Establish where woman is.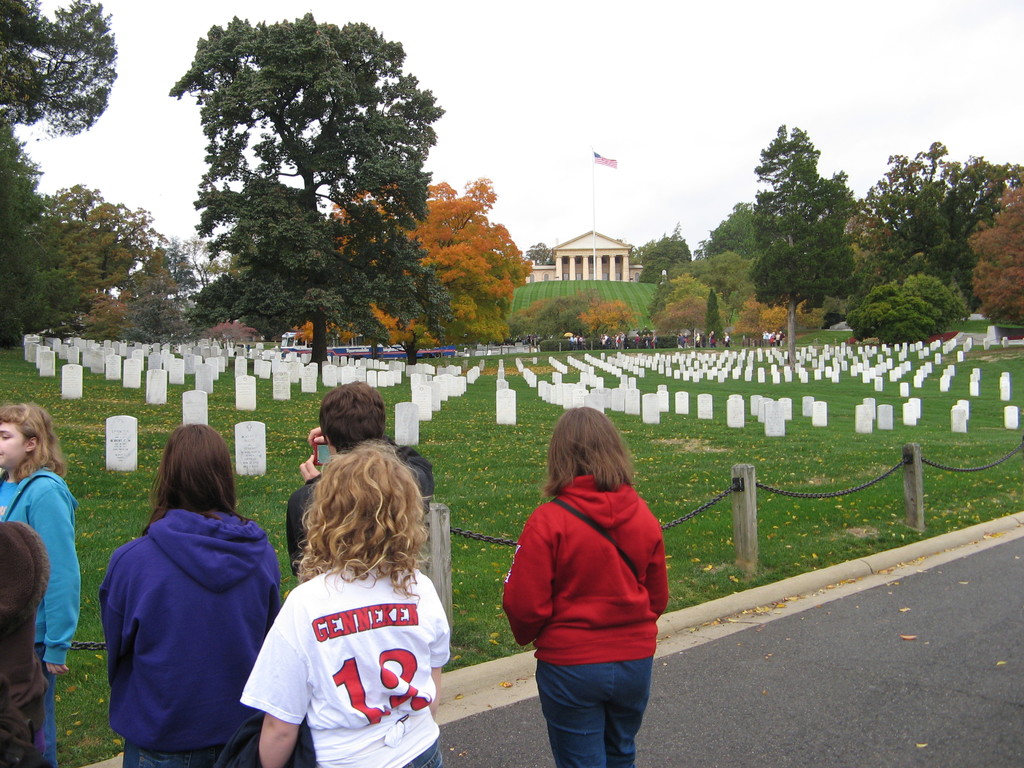
Established at BBox(237, 438, 442, 767).
